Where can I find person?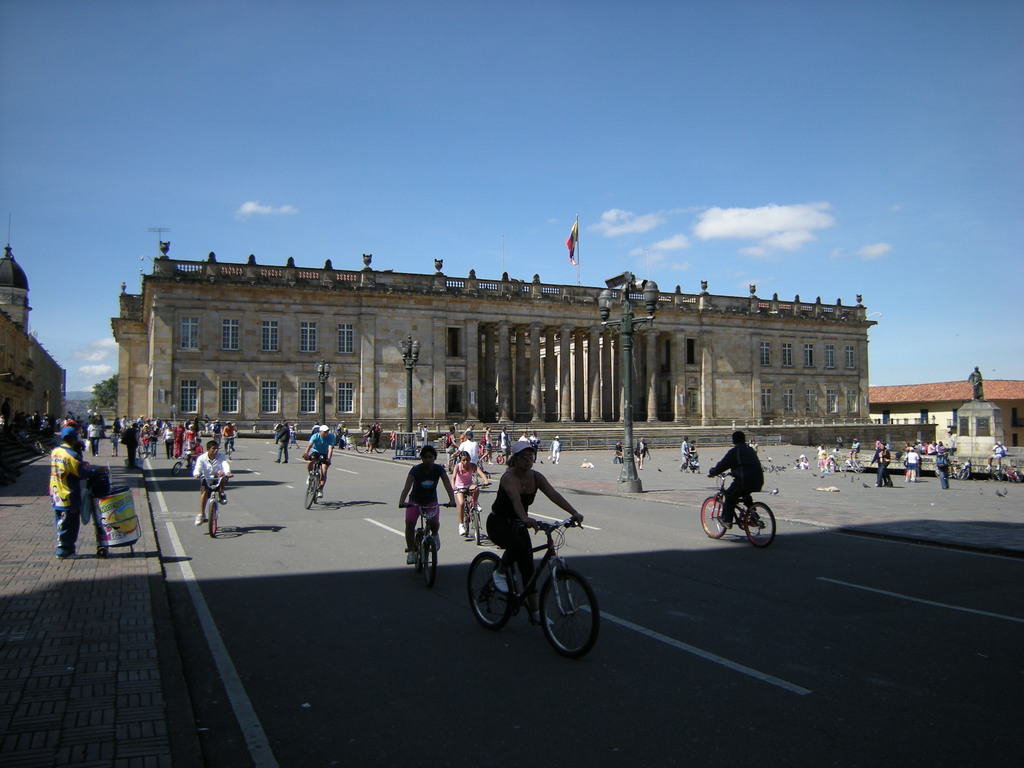
You can find it at <bbox>273, 424, 287, 465</bbox>.
